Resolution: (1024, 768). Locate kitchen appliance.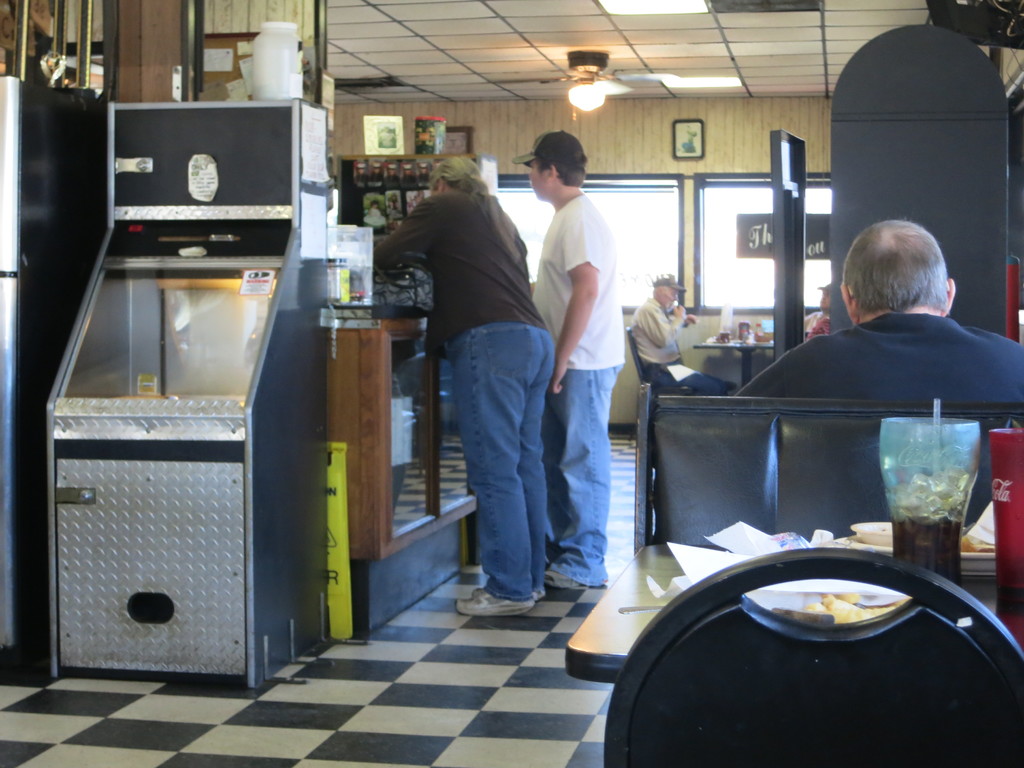
(x1=880, y1=419, x2=973, y2=569).
